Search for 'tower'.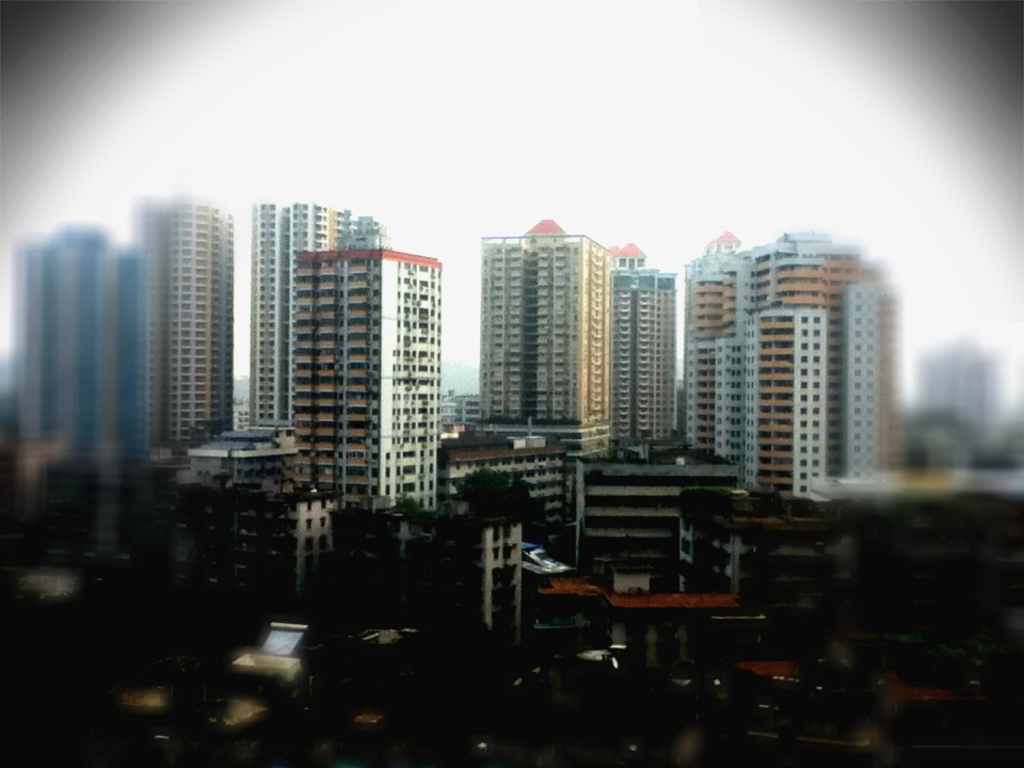
Found at BBox(607, 238, 678, 448).
